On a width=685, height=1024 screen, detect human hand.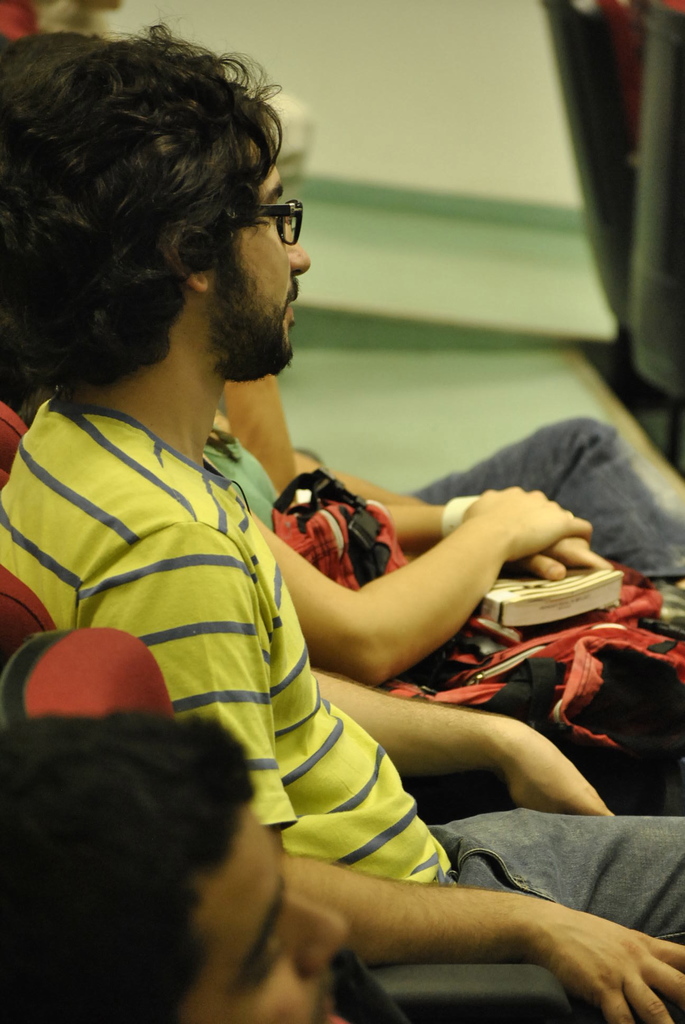
box=[496, 725, 620, 816].
